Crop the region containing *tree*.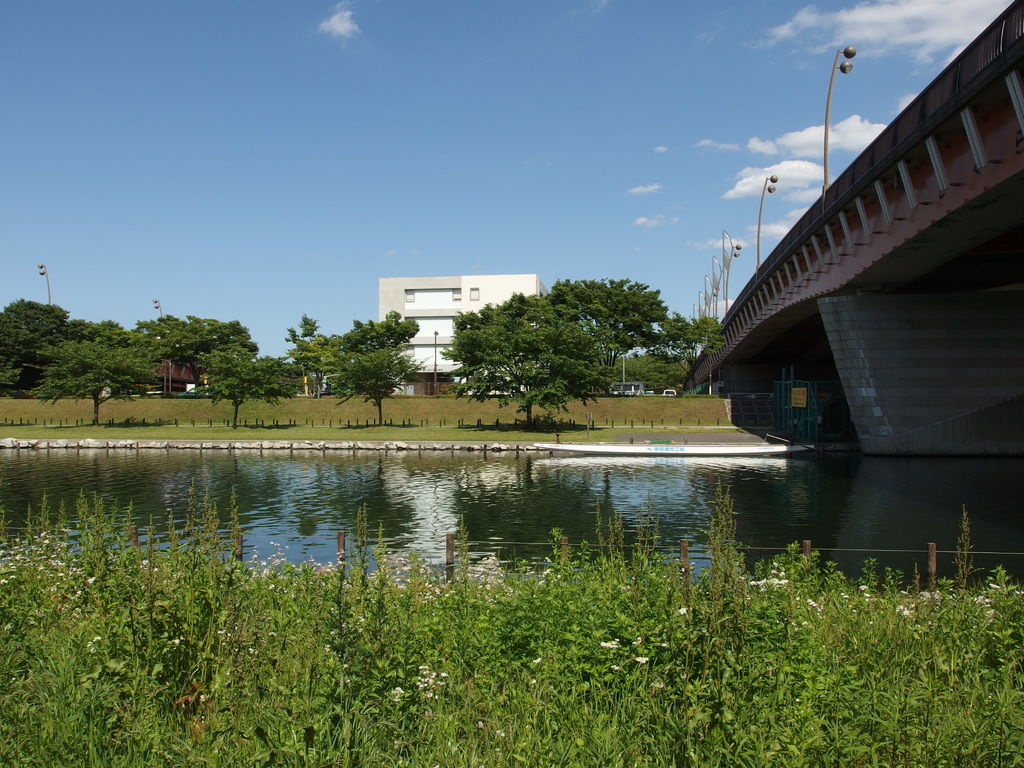
Crop region: <region>0, 300, 84, 390</region>.
